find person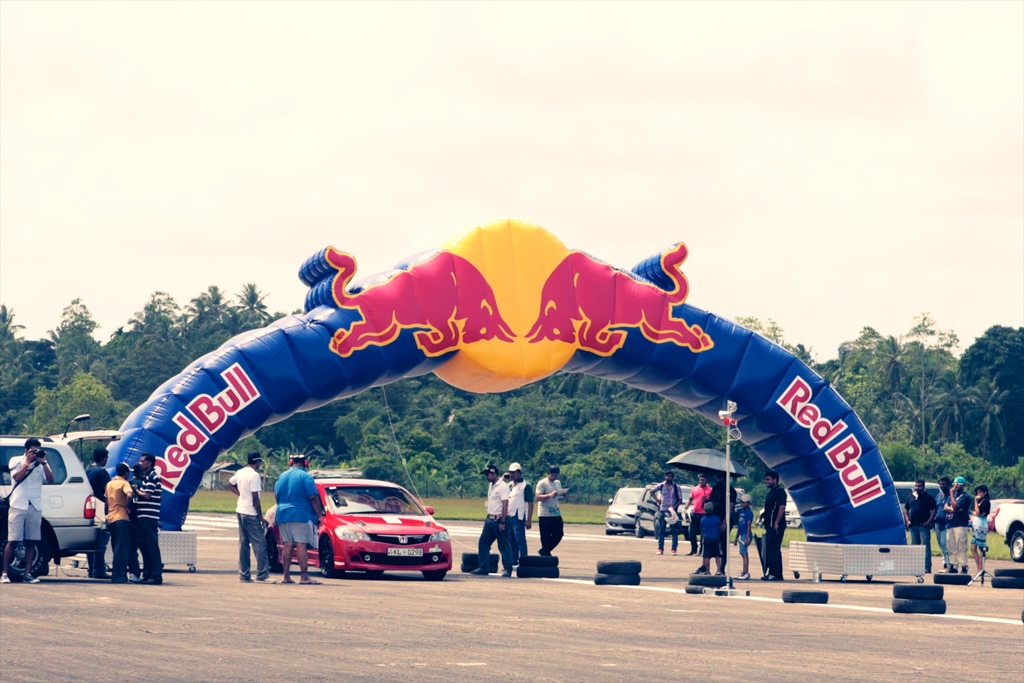
506:466:543:573
